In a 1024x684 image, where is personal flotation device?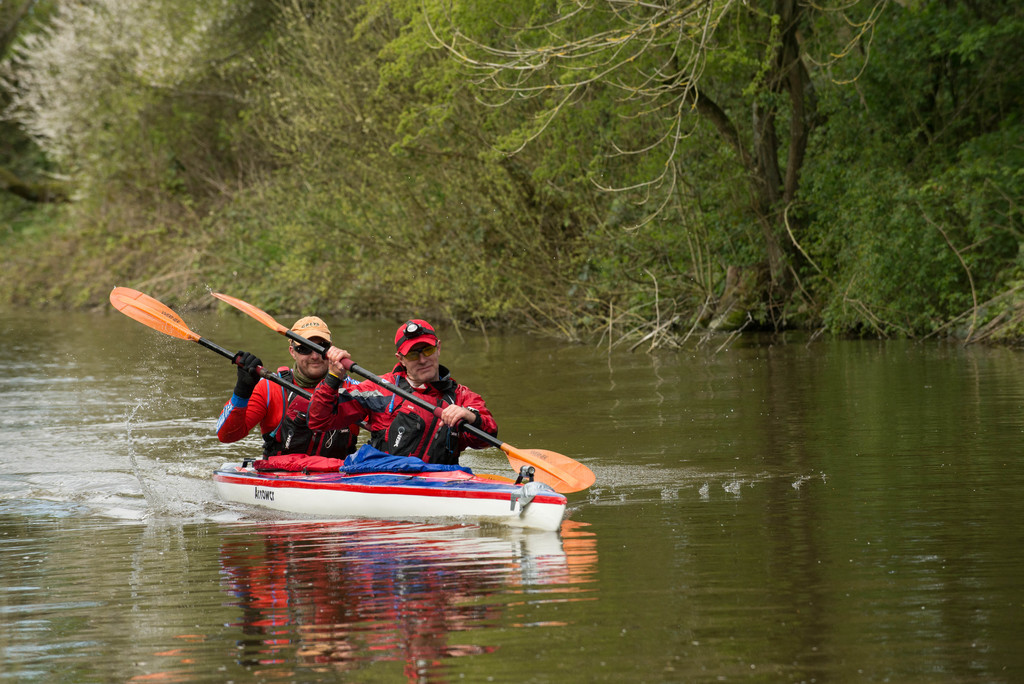
[left=263, top=373, right=365, bottom=472].
